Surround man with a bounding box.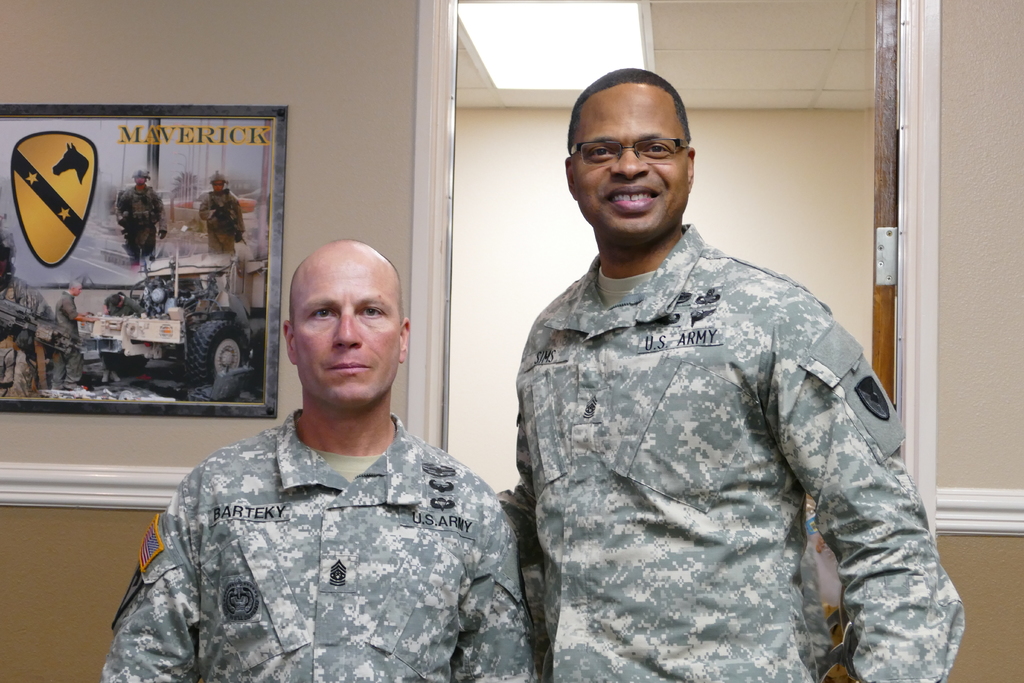
pyautogui.locateOnScreen(125, 222, 541, 668).
